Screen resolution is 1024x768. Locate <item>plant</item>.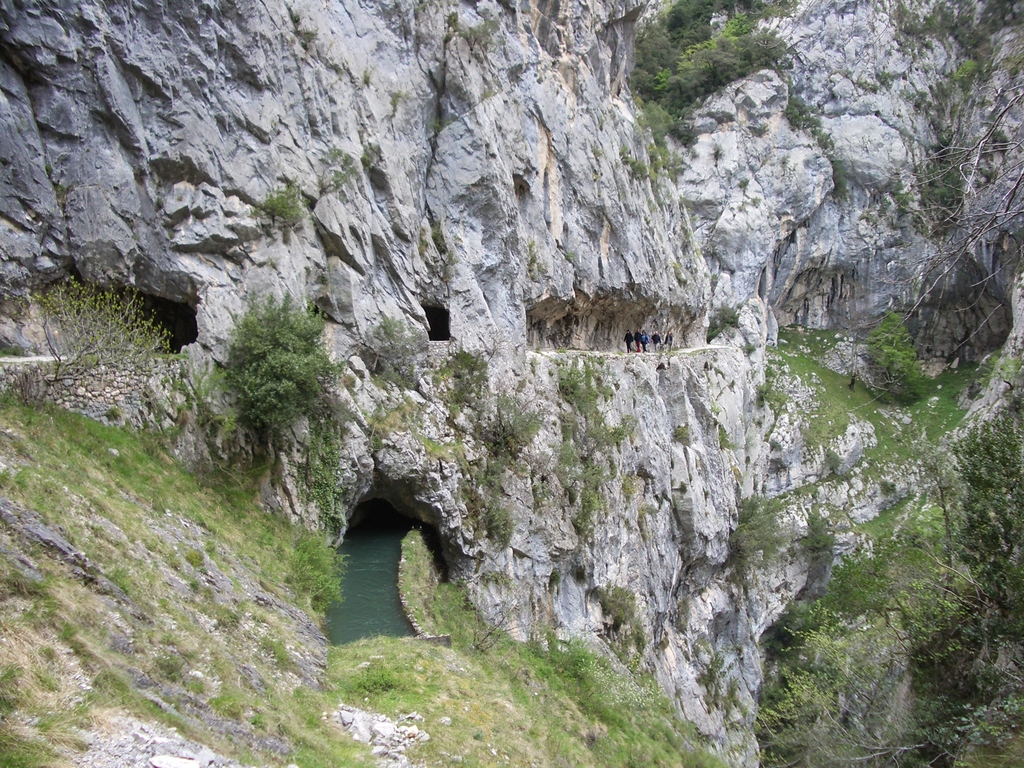
x1=362 y1=72 x2=371 y2=86.
